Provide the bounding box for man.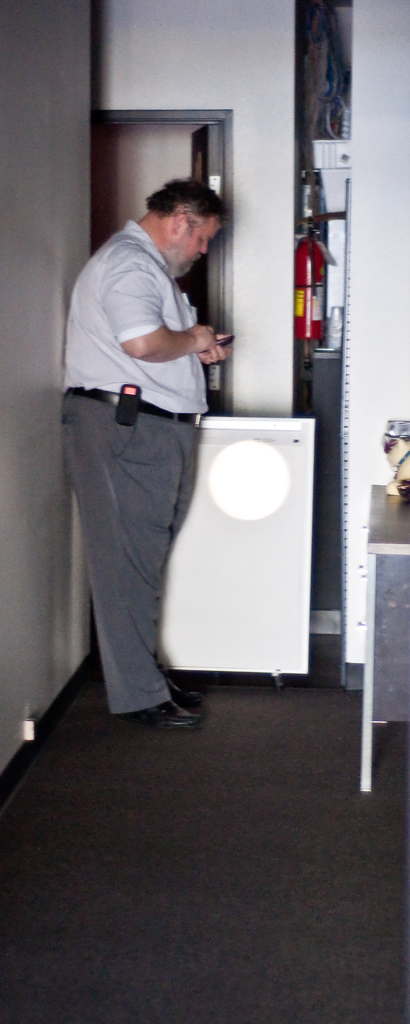
(x1=59, y1=134, x2=255, y2=739).
